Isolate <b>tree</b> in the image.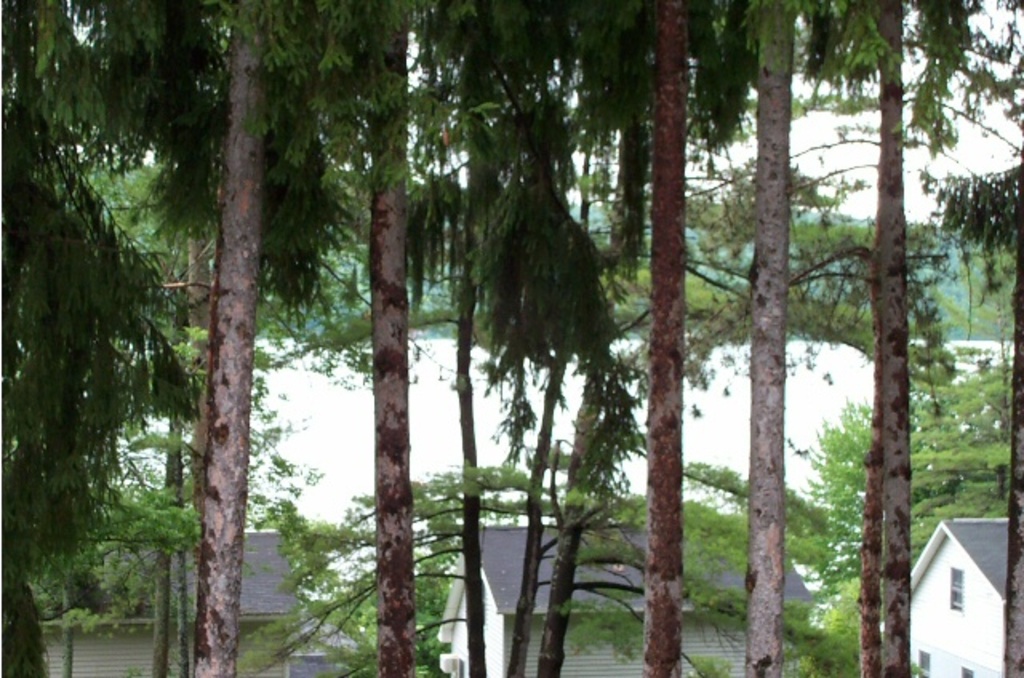
Isolated region: [912, 0, 1022, 676].
